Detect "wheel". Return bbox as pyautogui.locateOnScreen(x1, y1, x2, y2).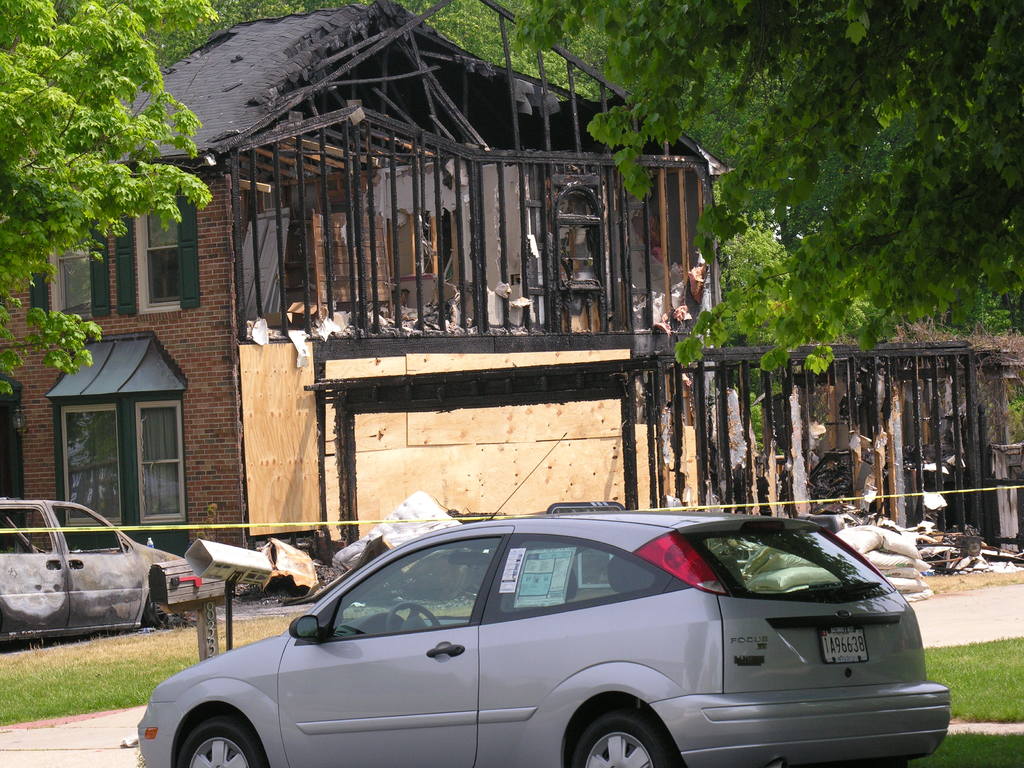
pyautogui.locateOnScreen(173, 712, 263, 767).
